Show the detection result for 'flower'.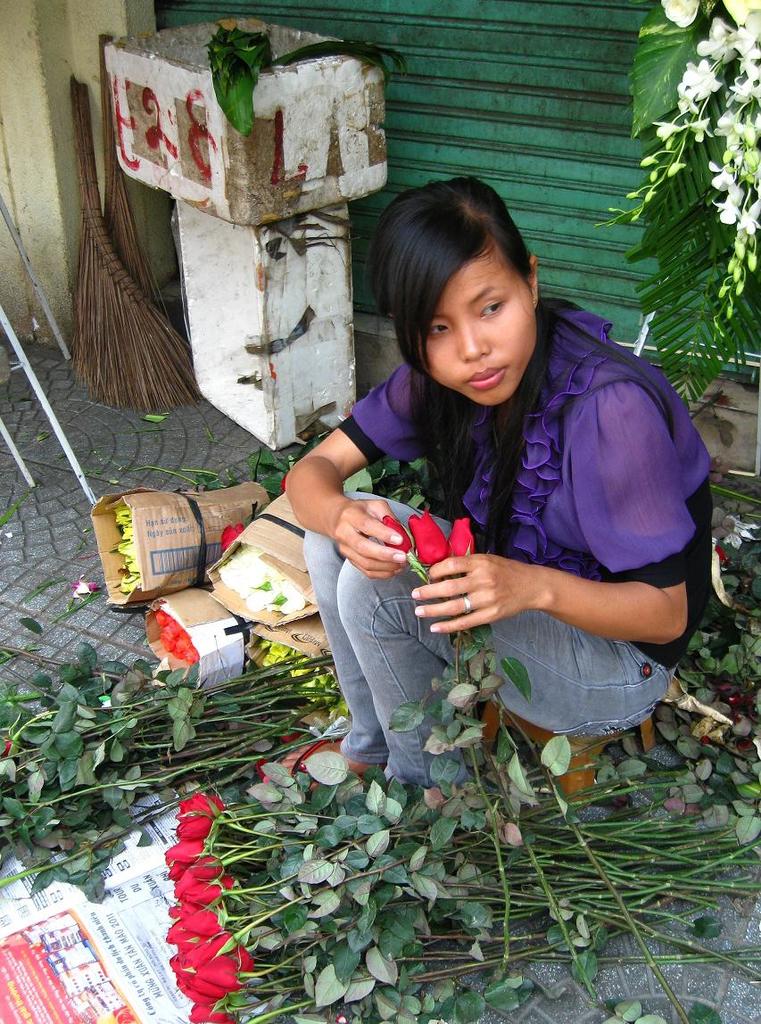
region(217, 517, 259, 552).
